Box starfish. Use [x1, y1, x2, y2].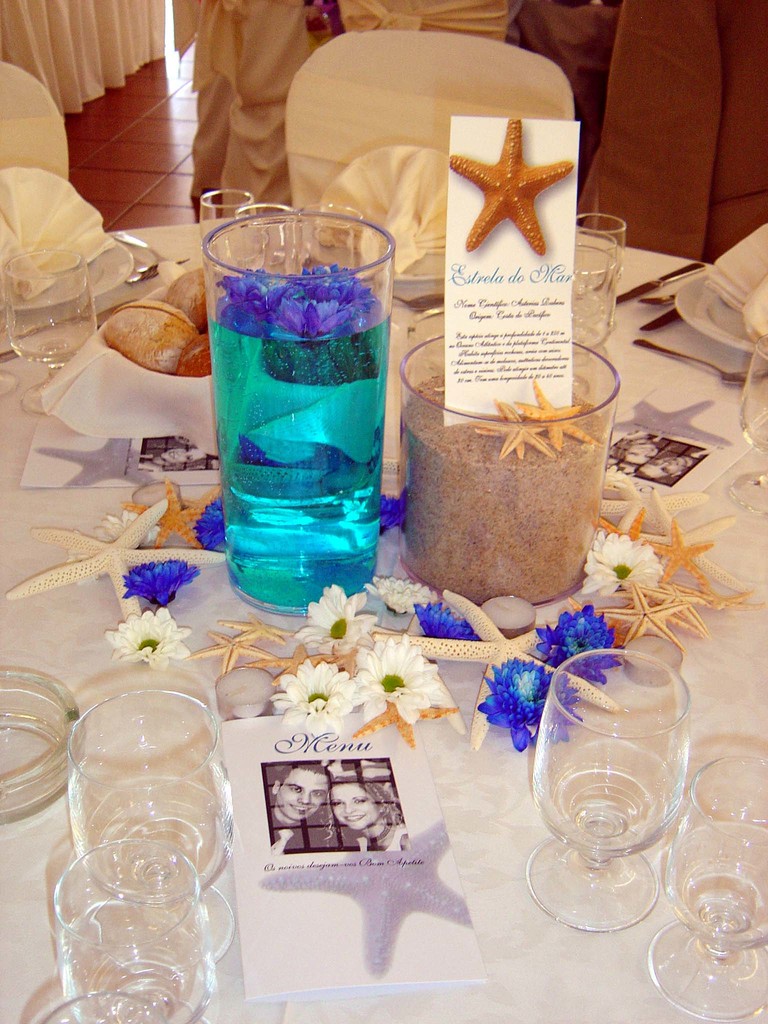
[355, 701, 455, 743].
